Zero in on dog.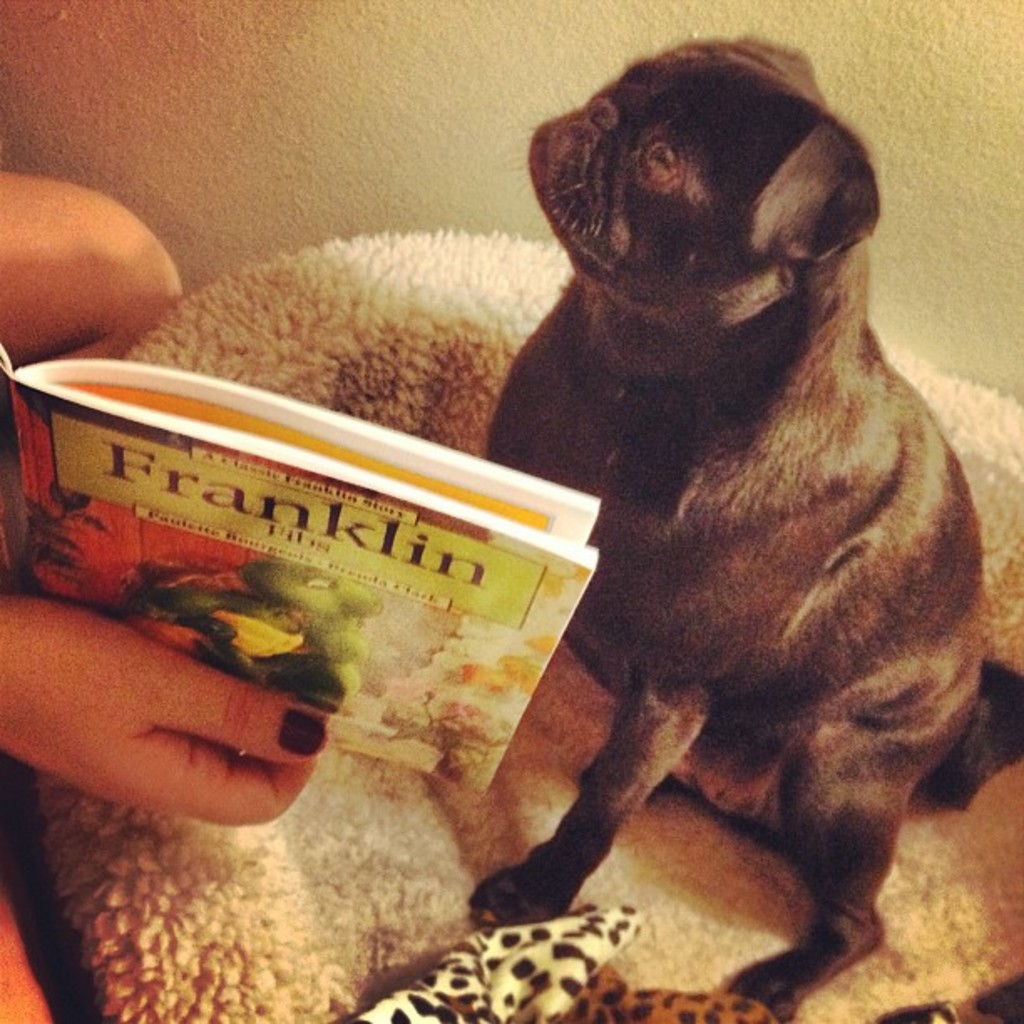
Zeroed in: locate(479, 35, 1022, 1022).
